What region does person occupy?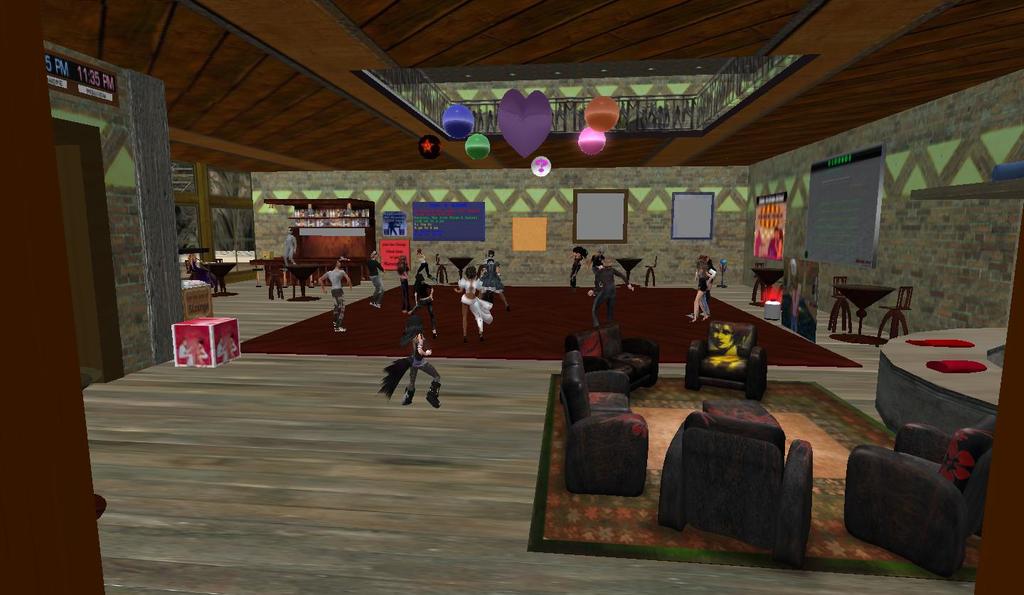
detection(708, 321, 752, 370).
